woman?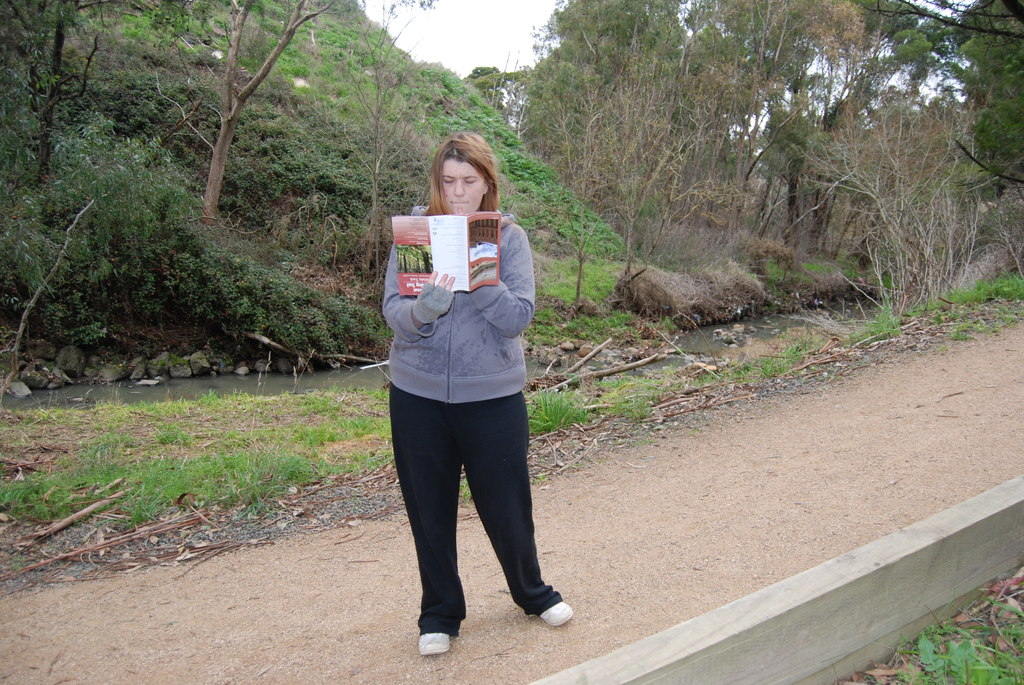
(x1=366, y1=130, x2=558, y2=654)
